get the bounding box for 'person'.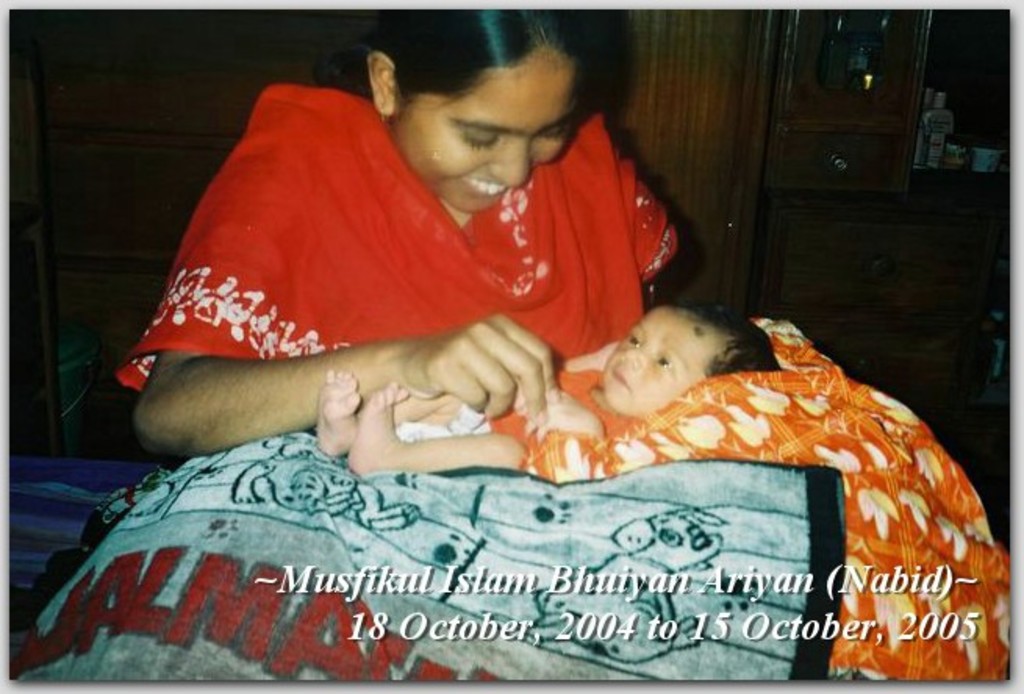
box(109, 5, 680, 463).
